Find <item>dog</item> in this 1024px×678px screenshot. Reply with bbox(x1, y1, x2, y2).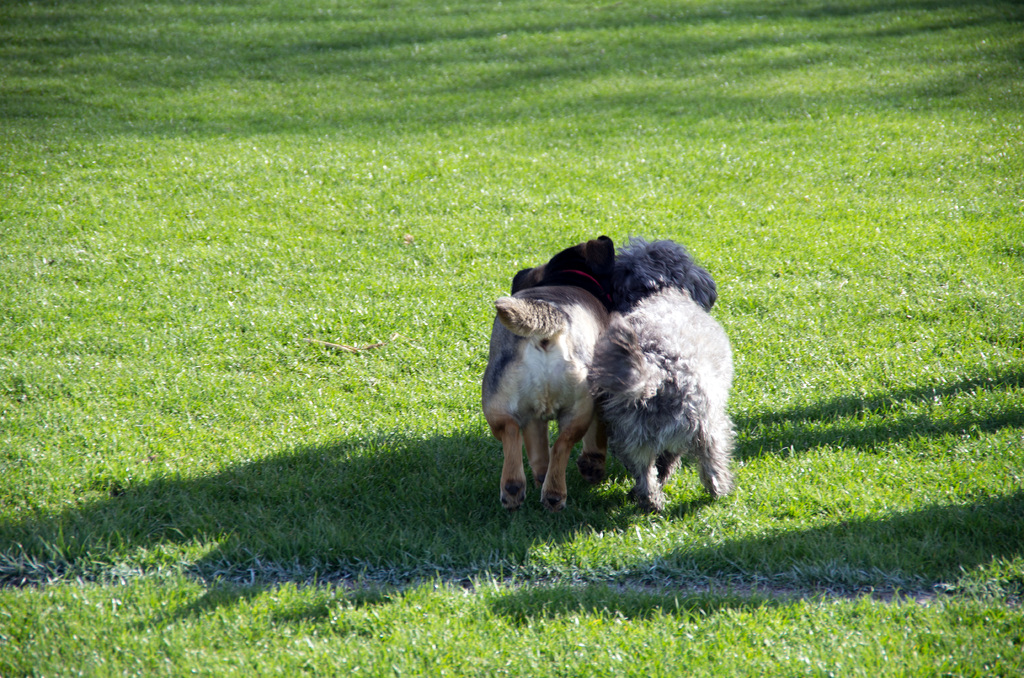
bbox(585, 285, 736, 512).
